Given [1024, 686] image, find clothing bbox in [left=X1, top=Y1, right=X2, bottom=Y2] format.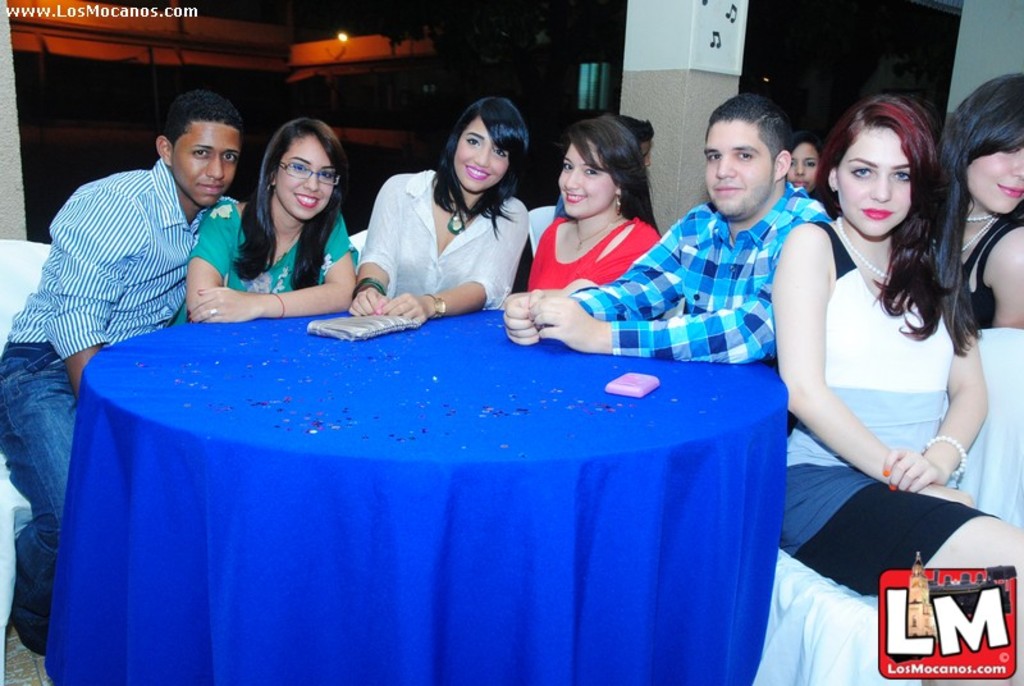
[left=186, top=201, right=355, bottom=298].
